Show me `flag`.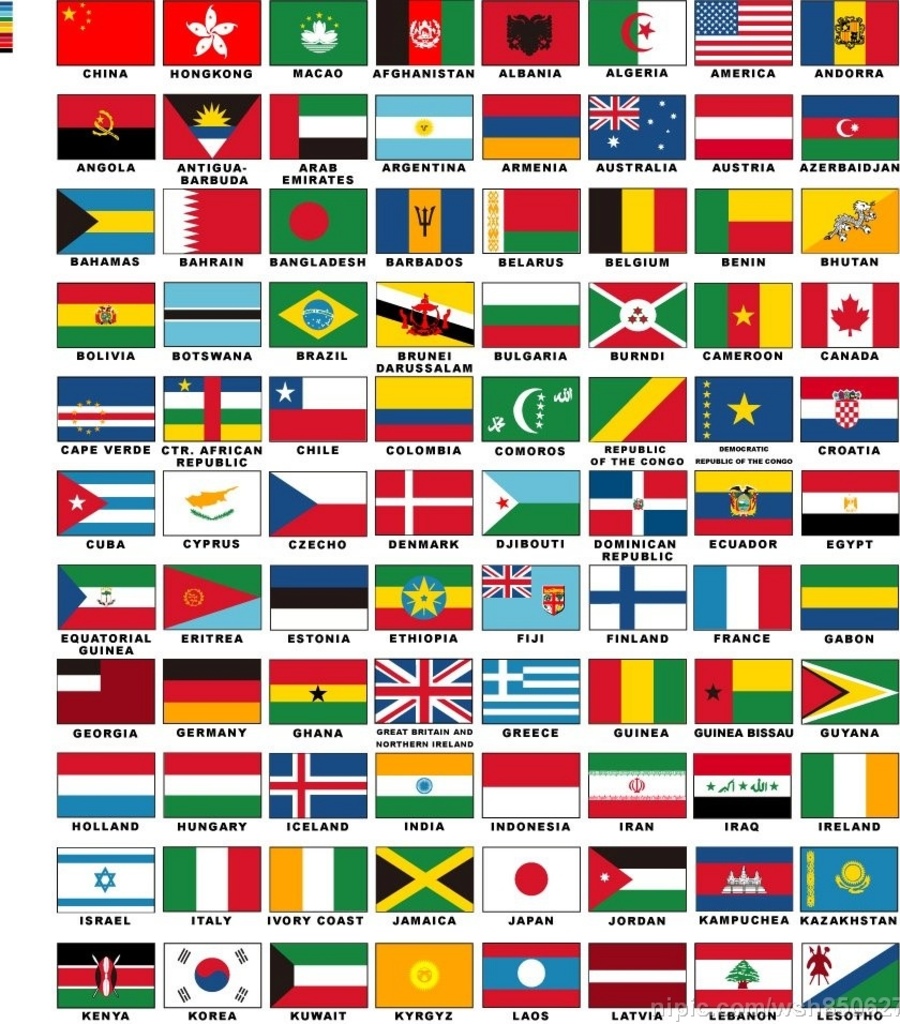
`flag` is here: 164 185 265 259.
